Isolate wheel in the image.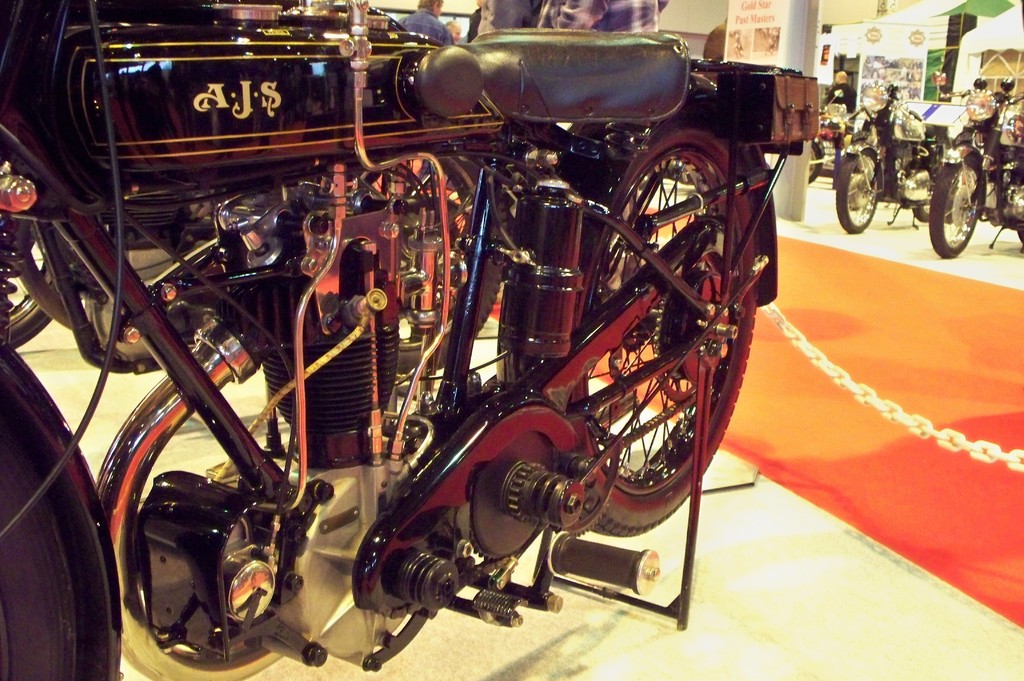
Isolated region: pyautogui.locateOnScreen(319, 167, 530, 397).
